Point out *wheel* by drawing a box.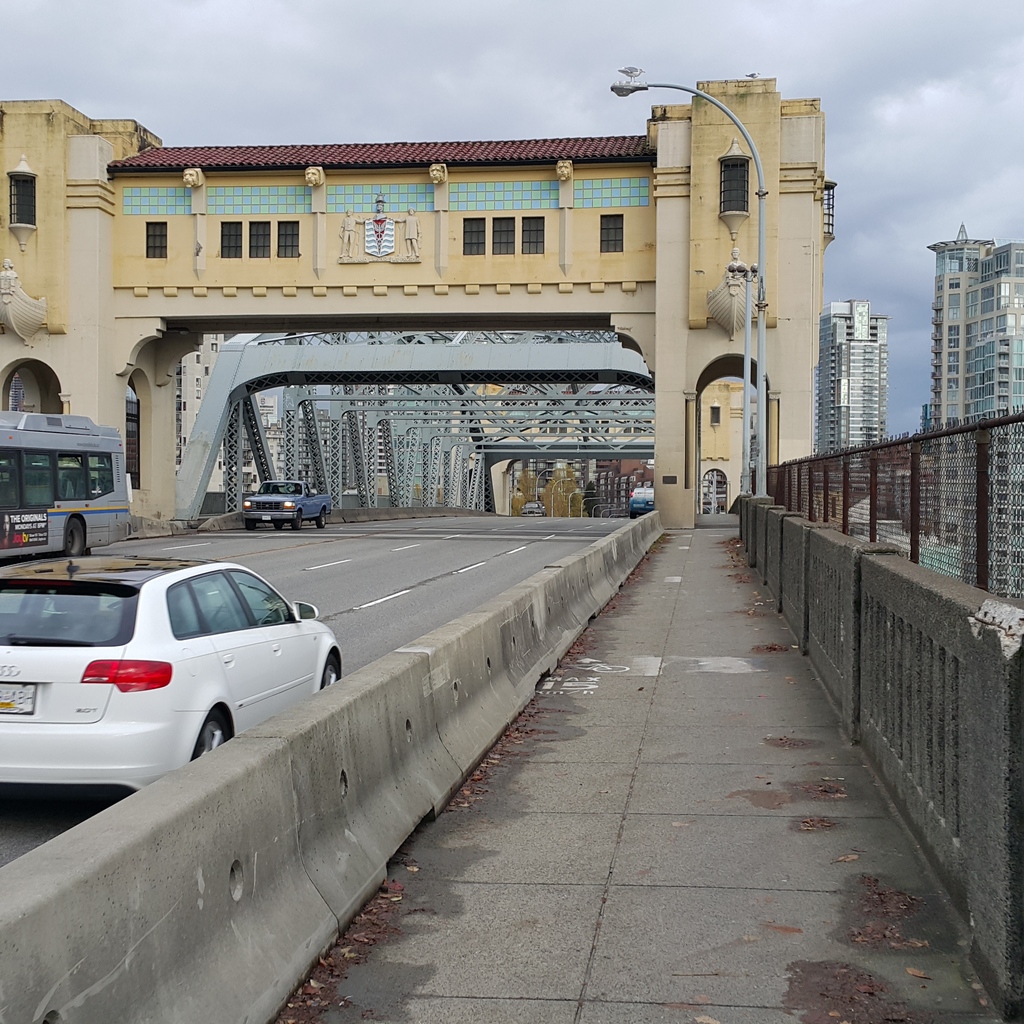
54, 519, 81, 561.
